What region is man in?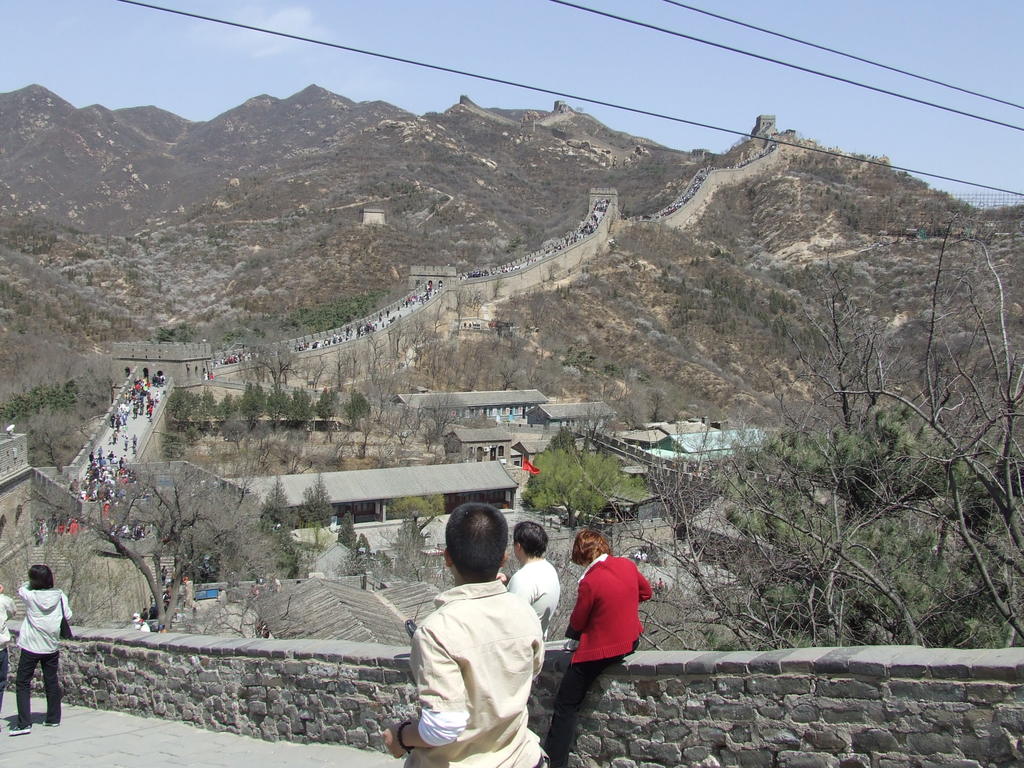
box(504, 515, 563, 648).
